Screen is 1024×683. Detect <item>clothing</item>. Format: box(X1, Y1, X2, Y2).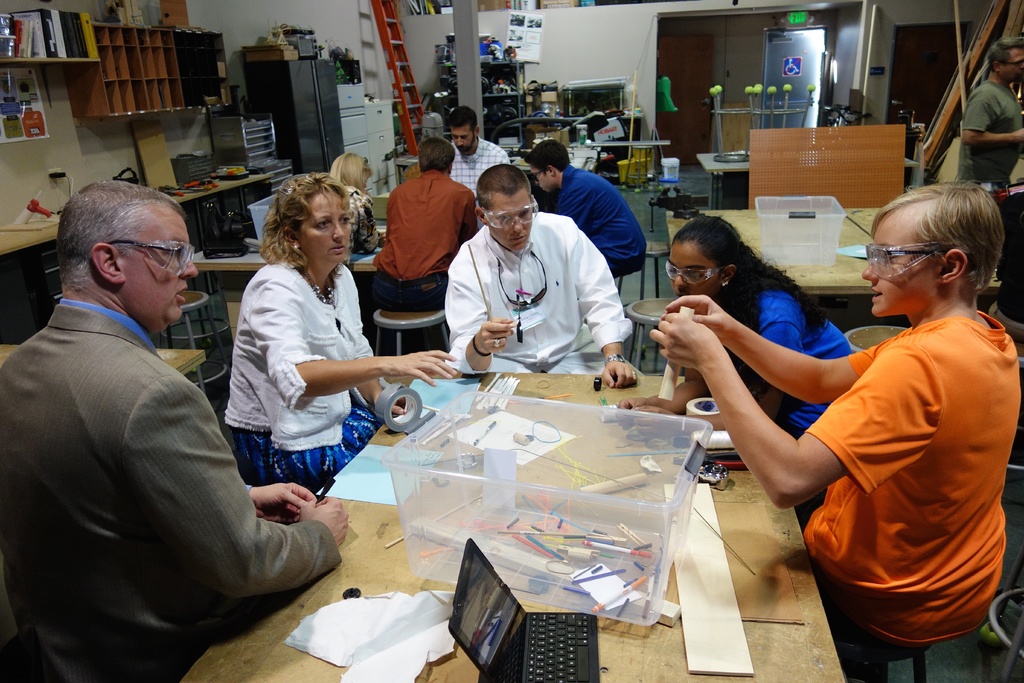
box(949, 81, 1023, 308).
